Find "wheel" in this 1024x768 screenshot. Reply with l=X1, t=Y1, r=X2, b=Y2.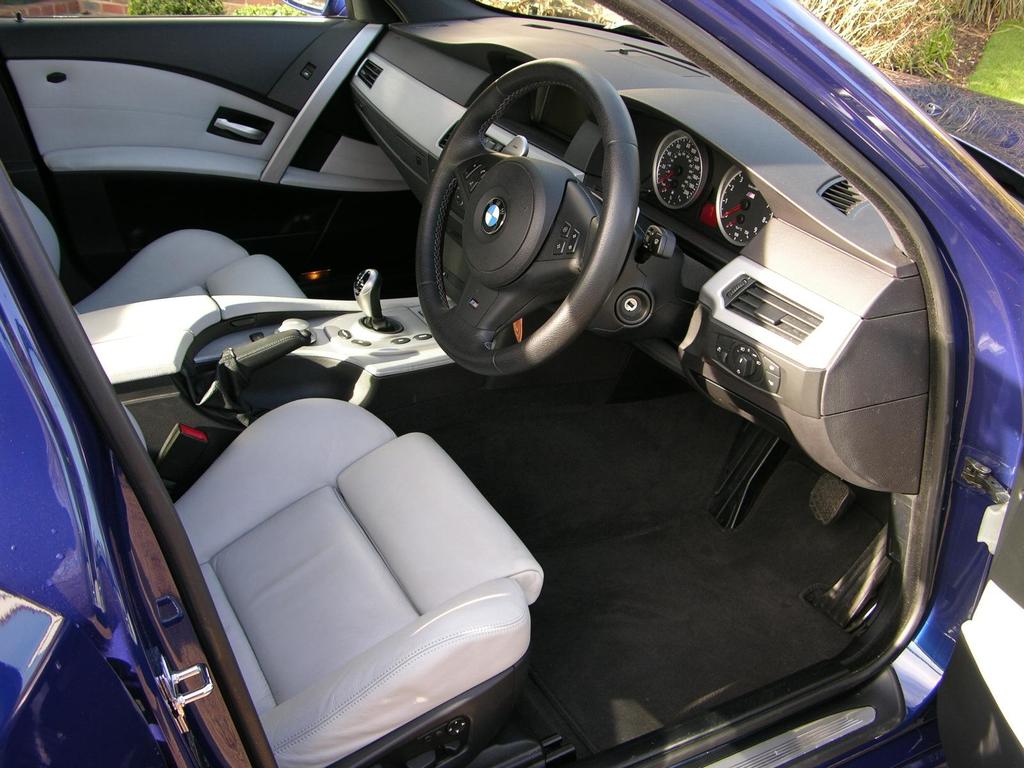
l=419, t=61, r=643, b=374.
